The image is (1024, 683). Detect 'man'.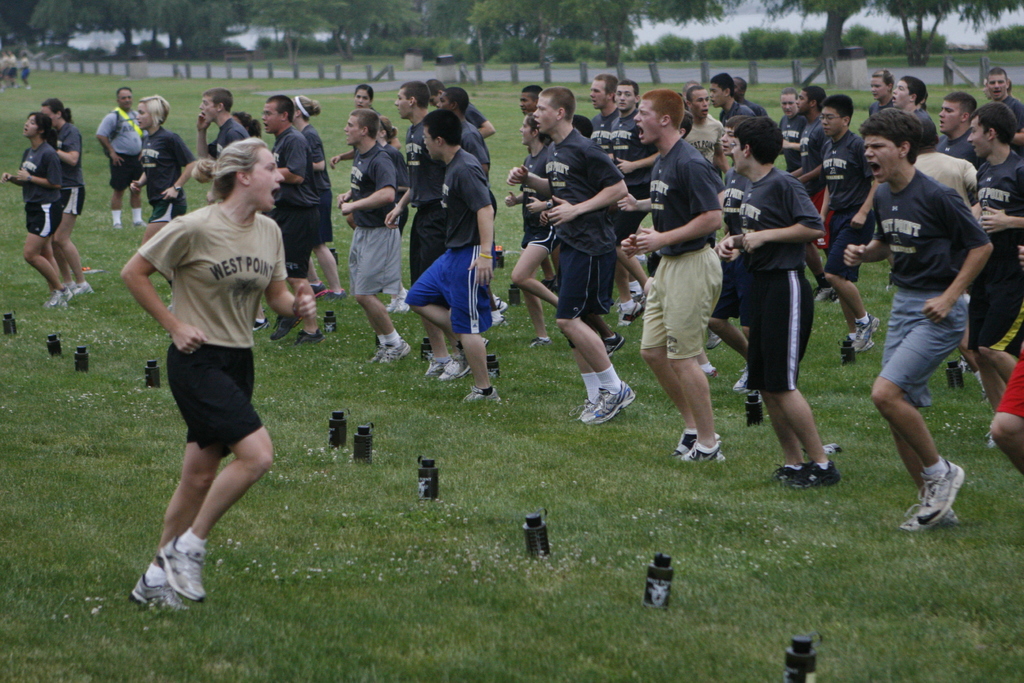
Detection: <bbox>988, 65, 1023, 155</bbox>.
